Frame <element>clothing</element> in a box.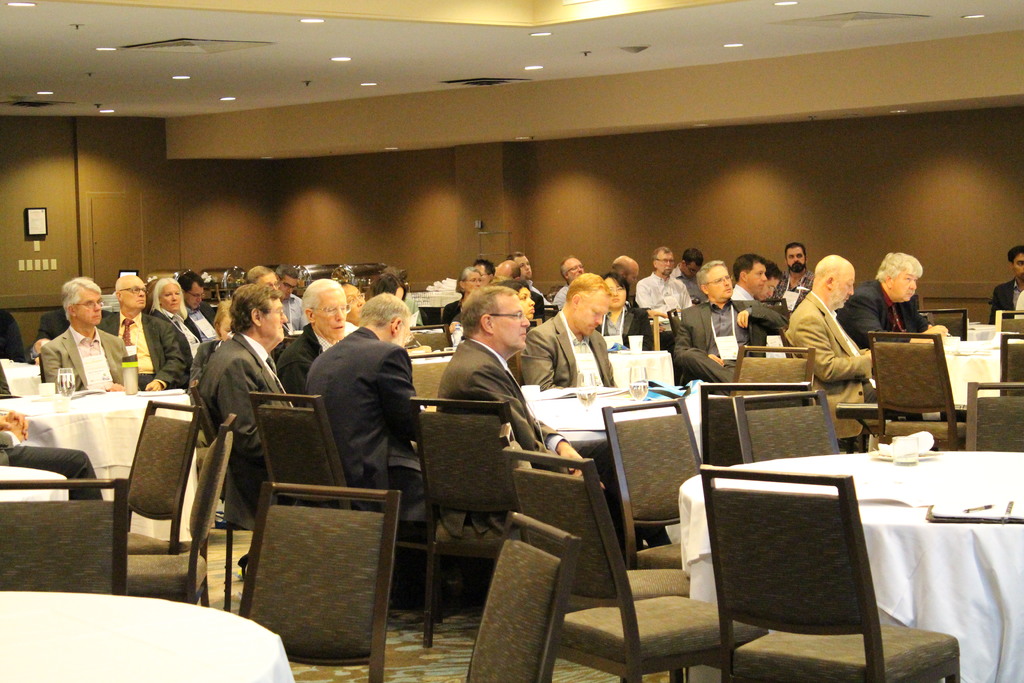
{"left": 279, "top": 293, "right": 303, "bottom": 328}.
